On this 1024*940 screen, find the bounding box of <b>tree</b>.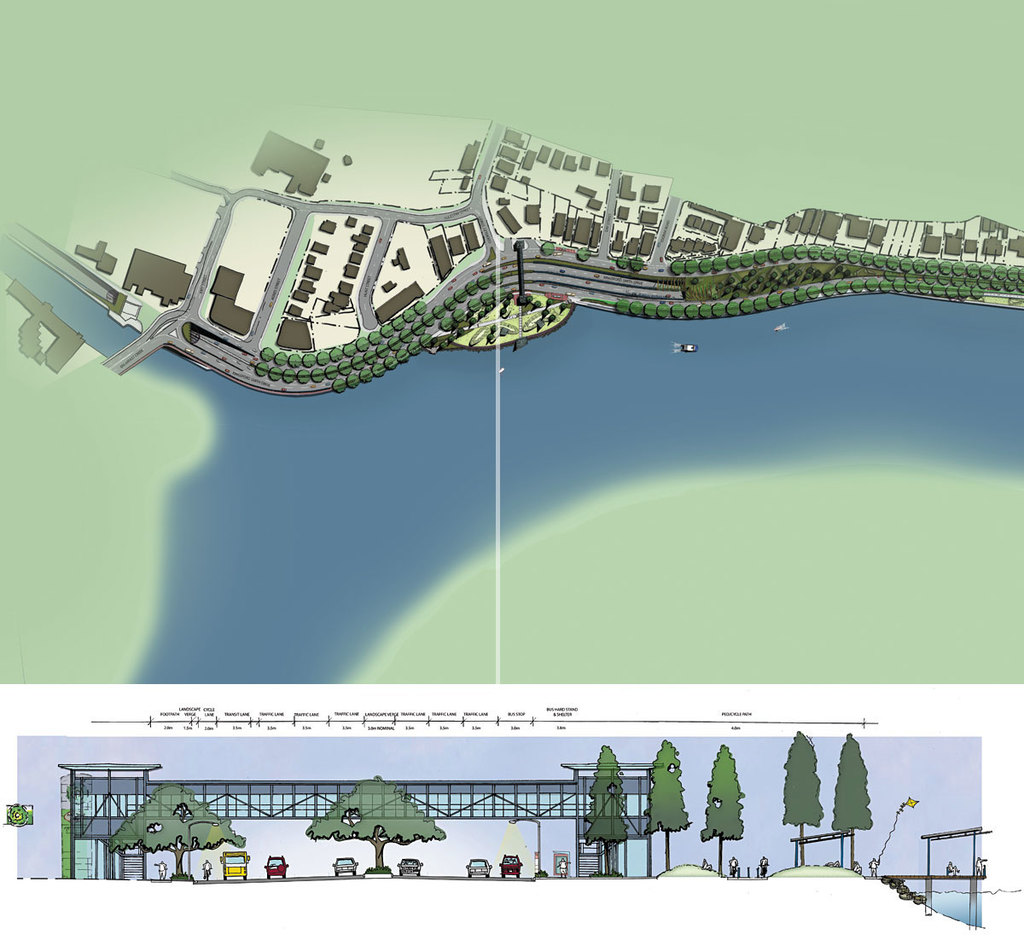
Bounding box: detection(305, 772, 439, 866).
